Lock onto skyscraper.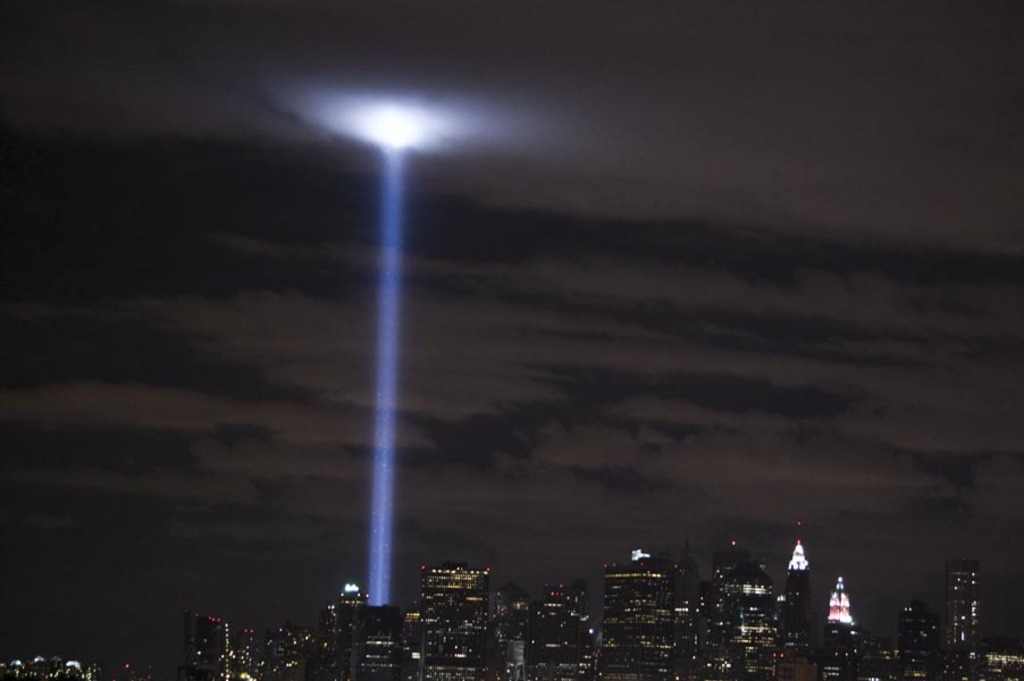
Locked: (left=773, top=521, right=829, bottom=655).
